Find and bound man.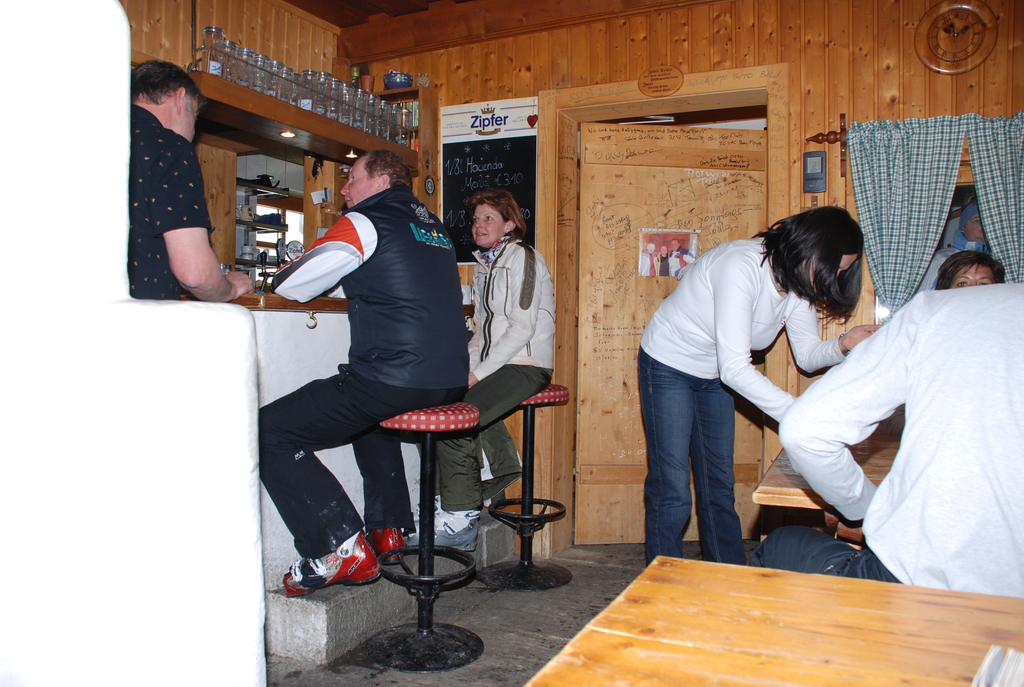
Bound: (123,65,255,296).
